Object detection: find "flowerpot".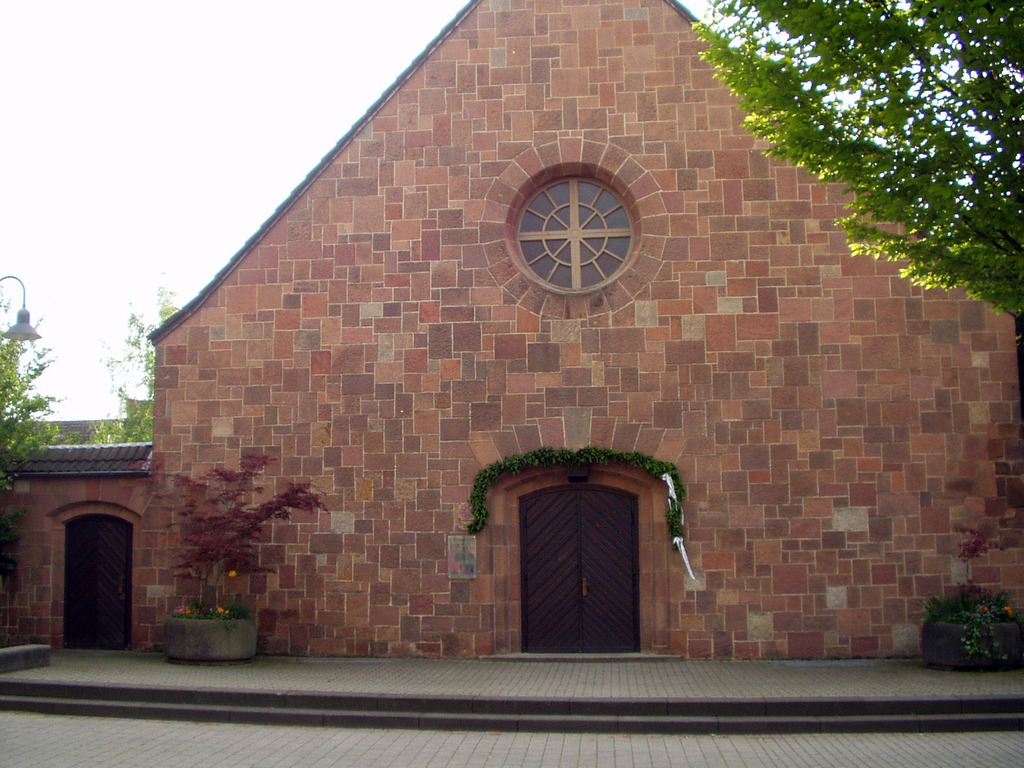
x1=161 y1=607 x2=252 y2=678.
